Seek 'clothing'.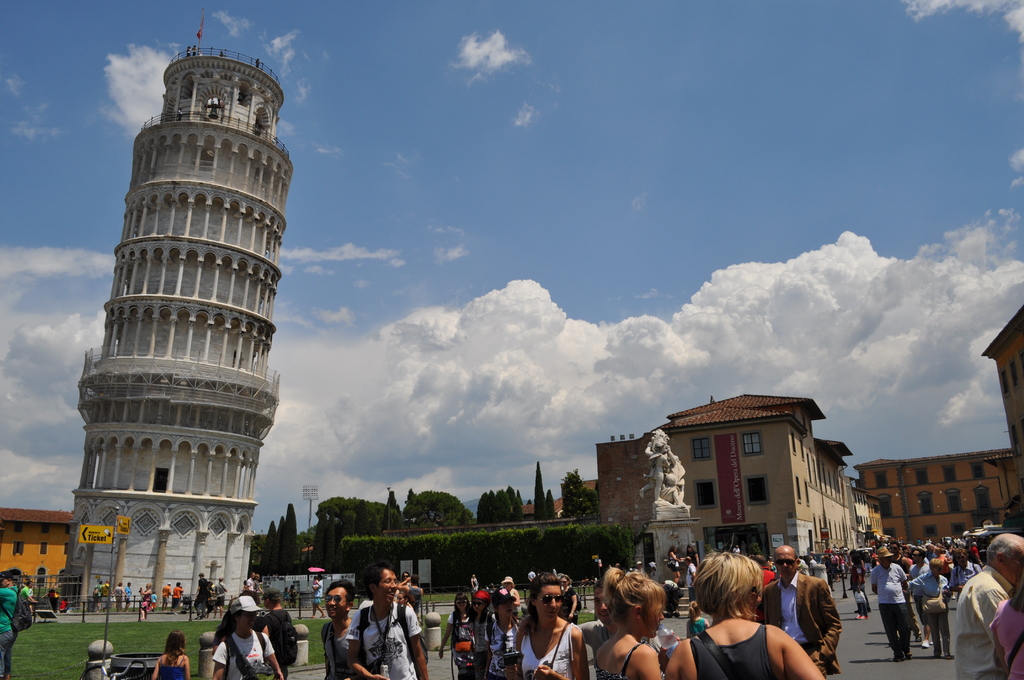
x1=0, y1=583, x2=14, y2=677.
